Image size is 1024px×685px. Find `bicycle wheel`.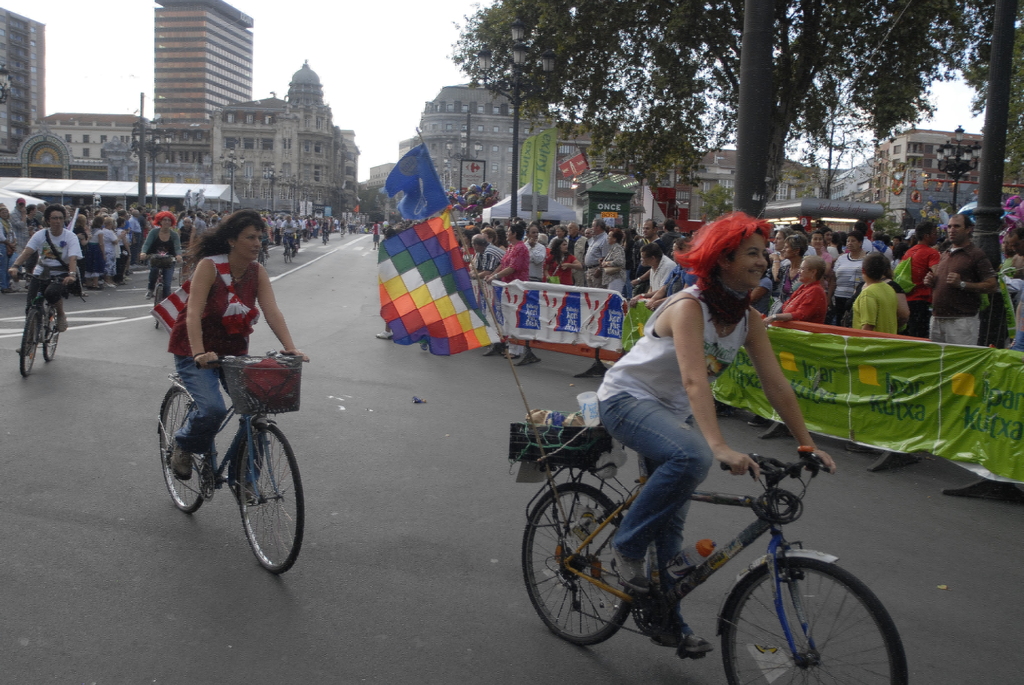
[left=285, top=242, right=289, bottom=265].
